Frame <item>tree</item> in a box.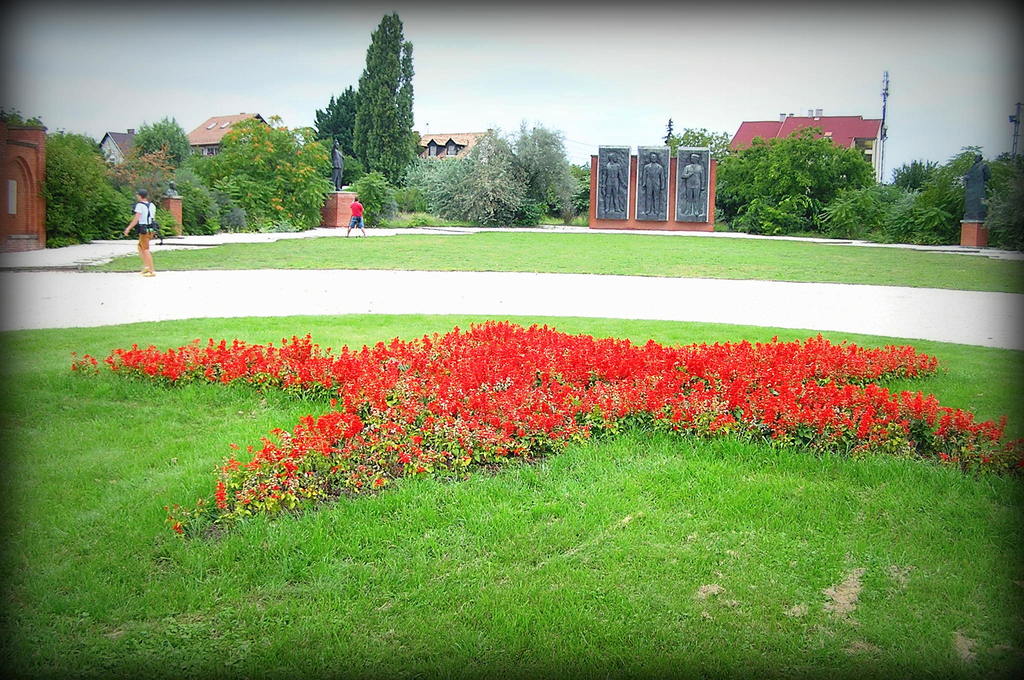
426:127:558:232.
